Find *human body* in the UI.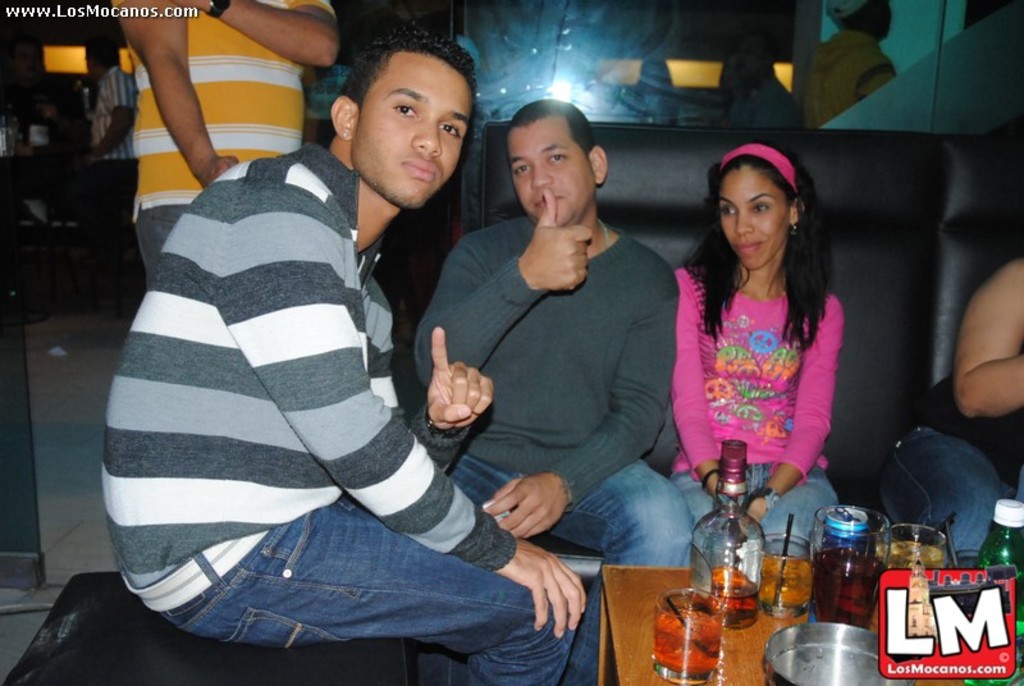
UI element at 412/99/684/685.
